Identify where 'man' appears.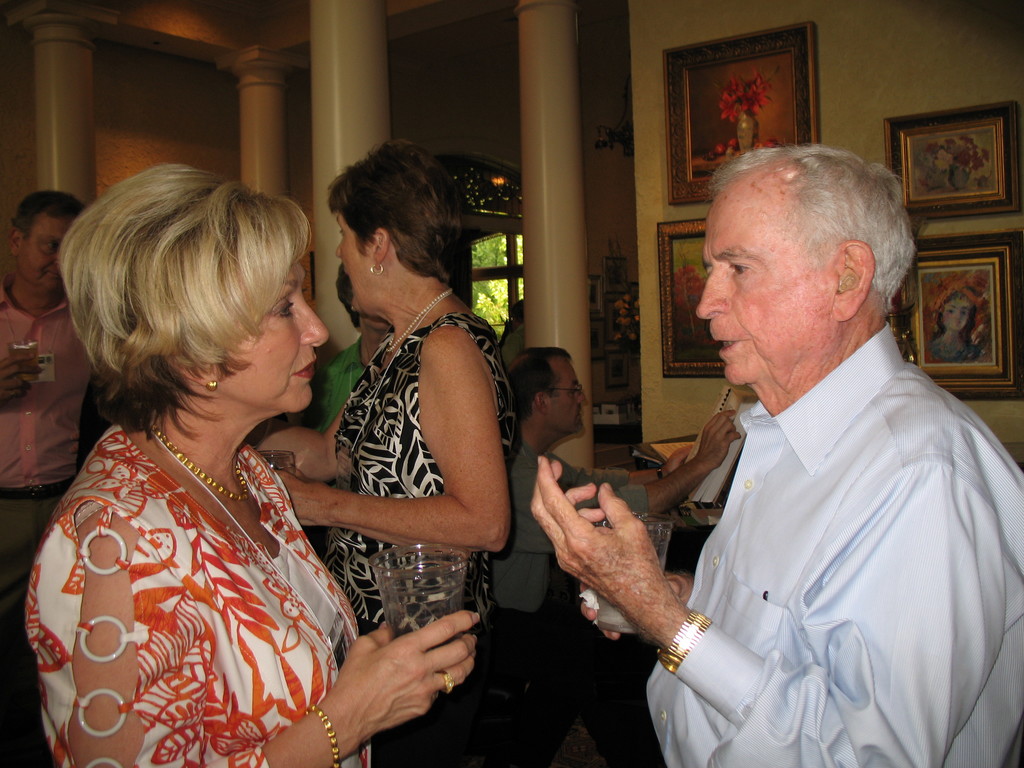
Appears at (0, 188, 97, 735).
